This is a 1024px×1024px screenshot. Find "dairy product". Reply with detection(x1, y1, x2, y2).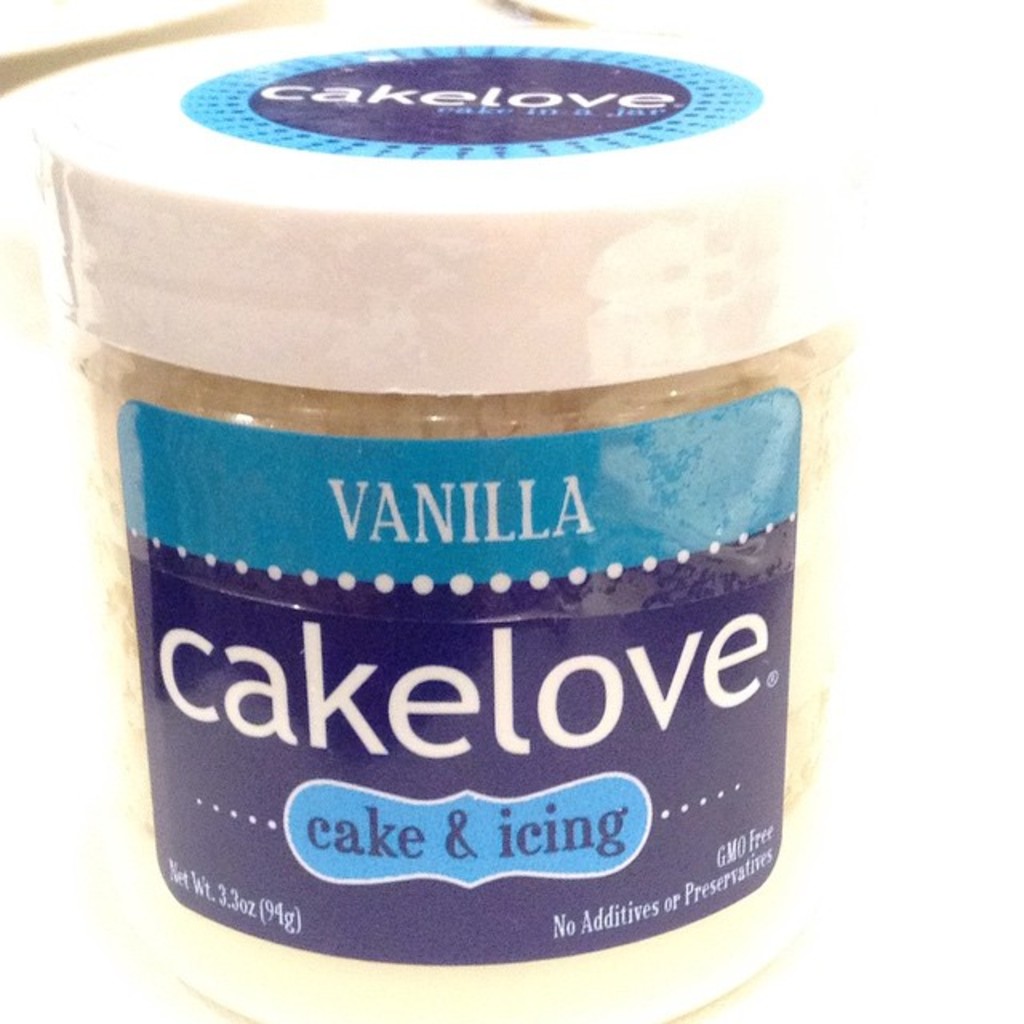
detection(88, 75, 824, 886).
